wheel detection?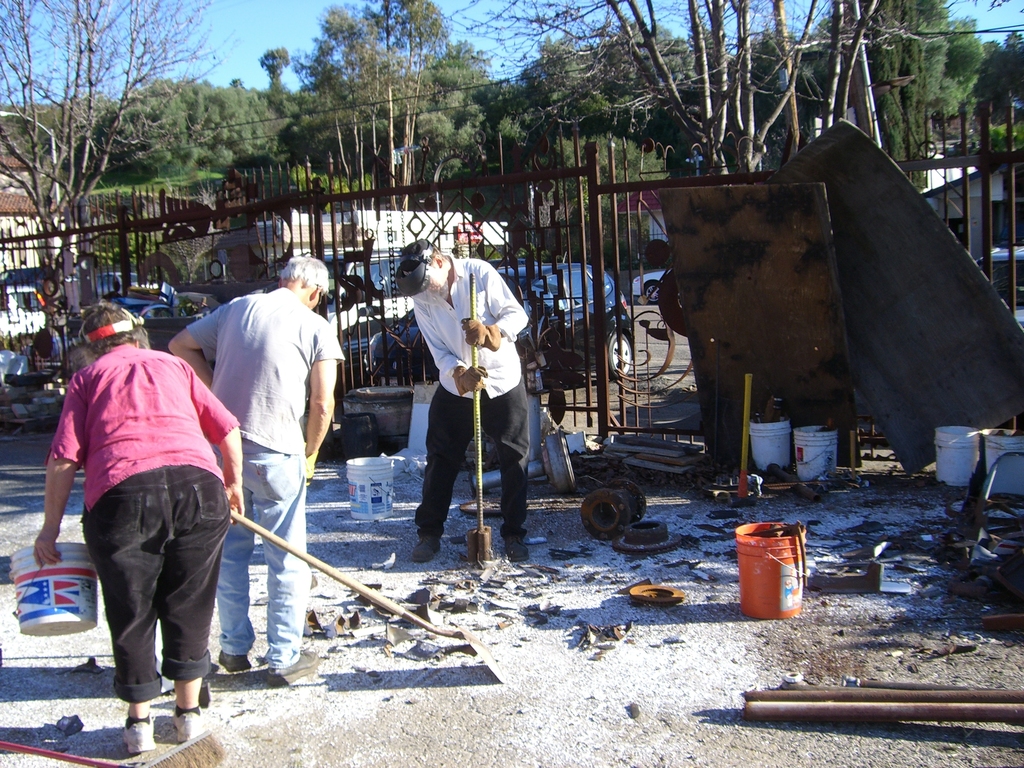
(623, 518, 670, 545)
